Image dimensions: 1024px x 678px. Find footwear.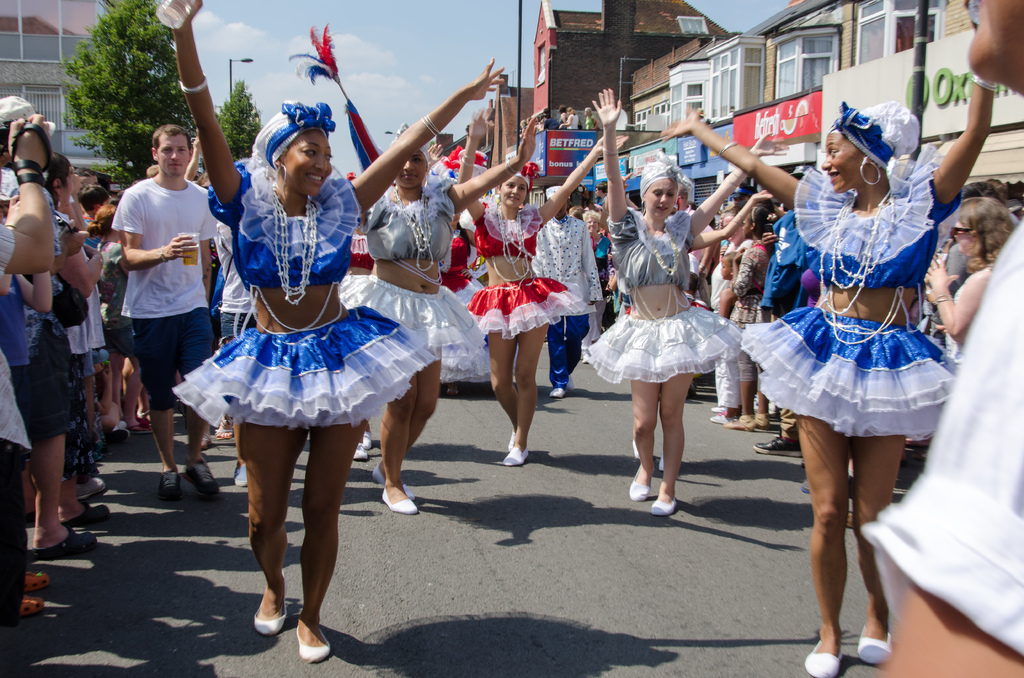
<region>565, 375, 576, 391</region>.
